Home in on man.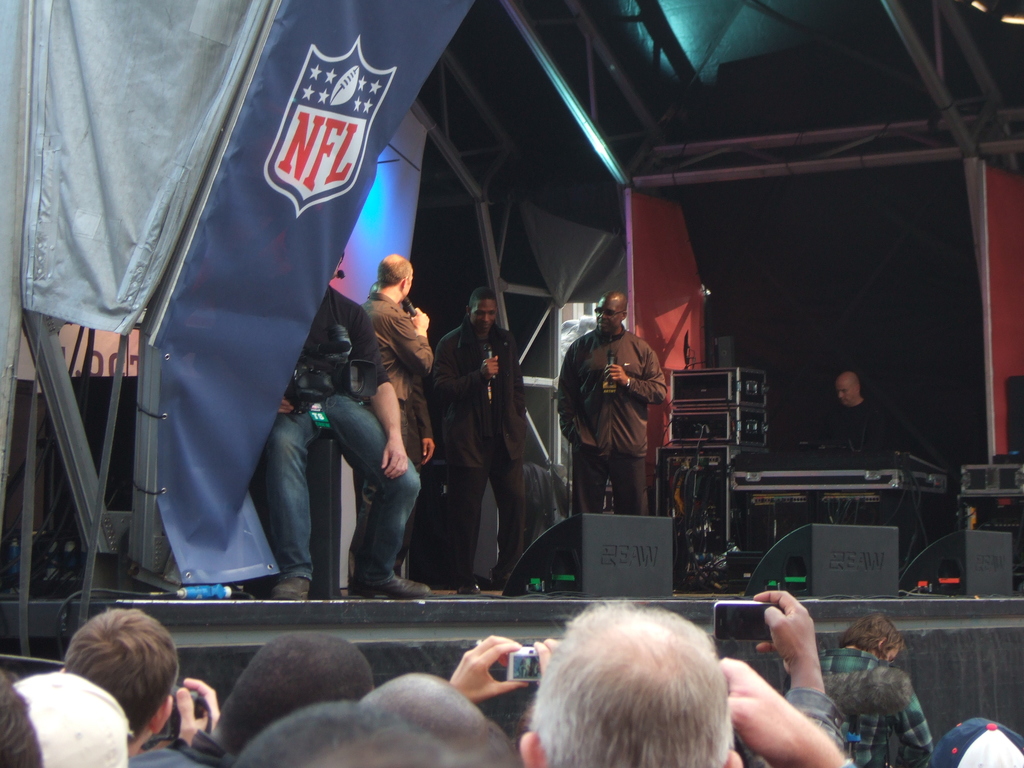
Homed in at bbox=(821, 372, 883, 444).
